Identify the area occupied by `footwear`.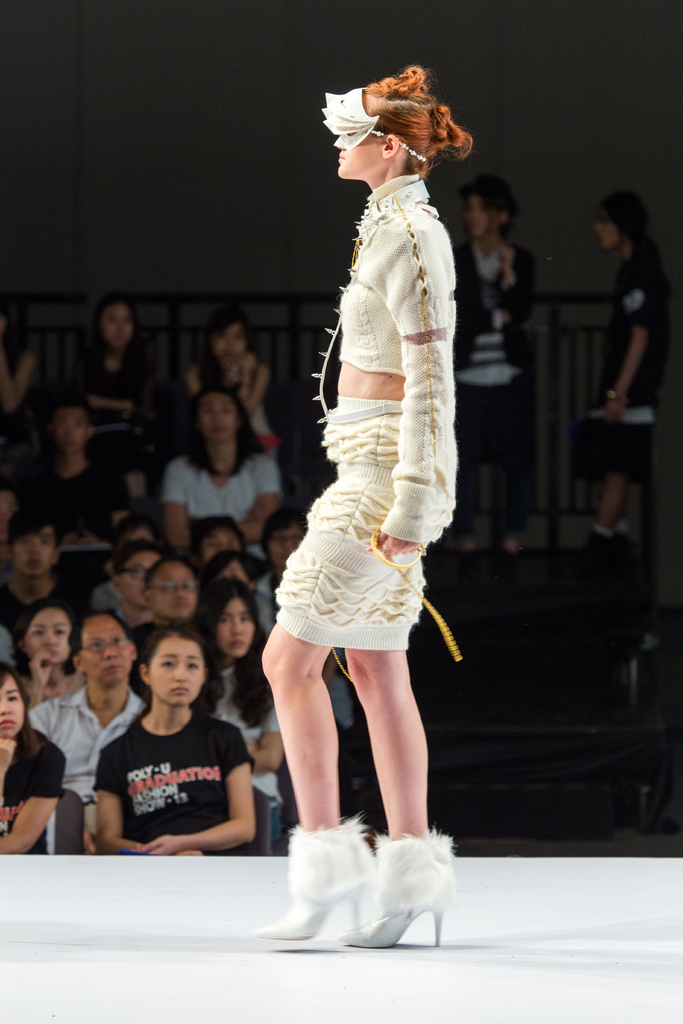
Area: [left=252, top=810, right=372, bottom=940].
